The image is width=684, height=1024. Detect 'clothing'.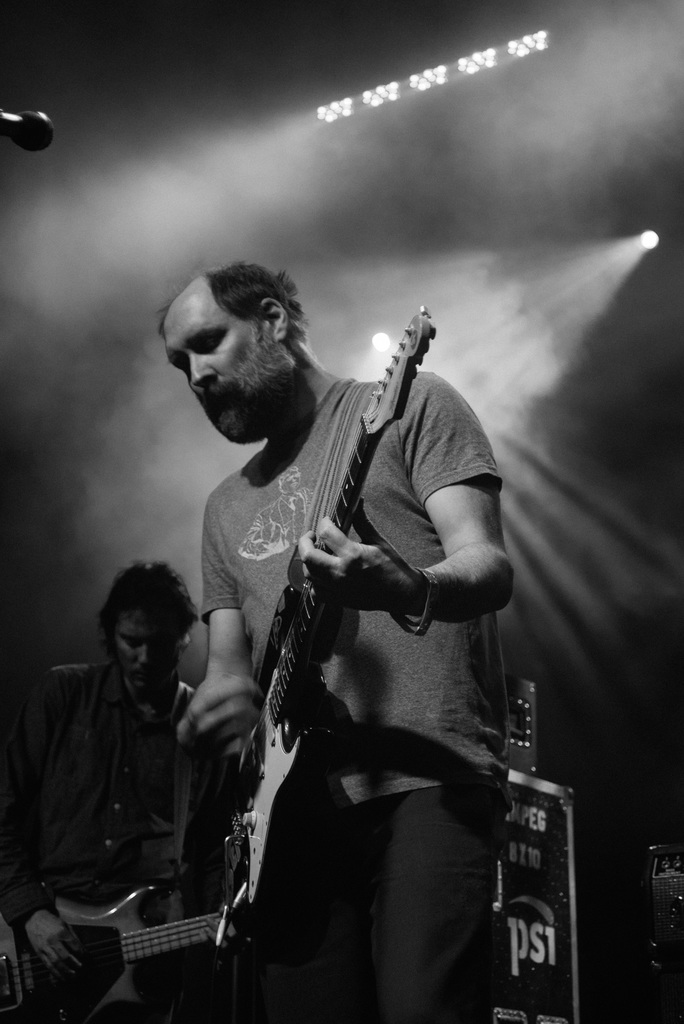
Detection: left=183, top=347, right=542, bottom=938.
